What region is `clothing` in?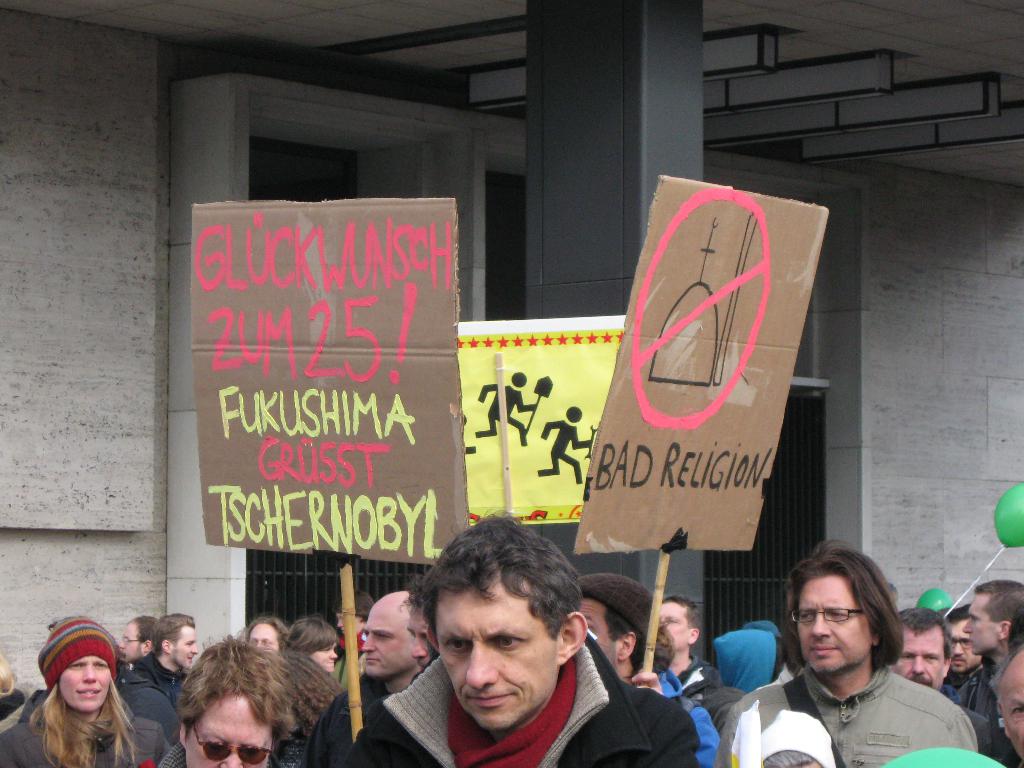
rect(308, 674, 428, 767).
